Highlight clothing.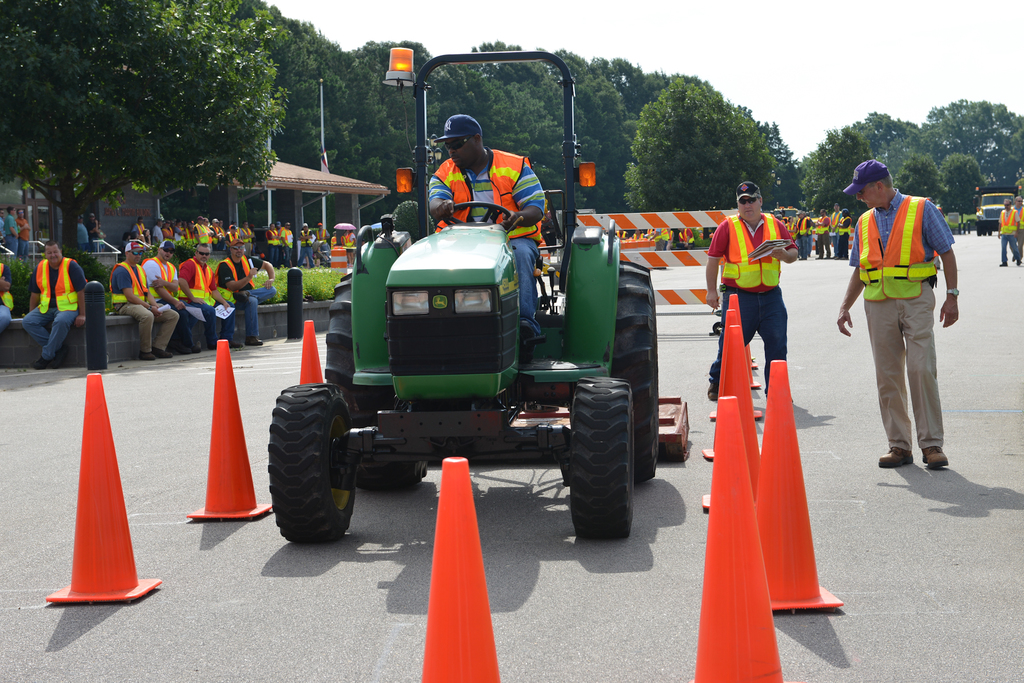
Highlighted region: 843, 186, 942, 449.
